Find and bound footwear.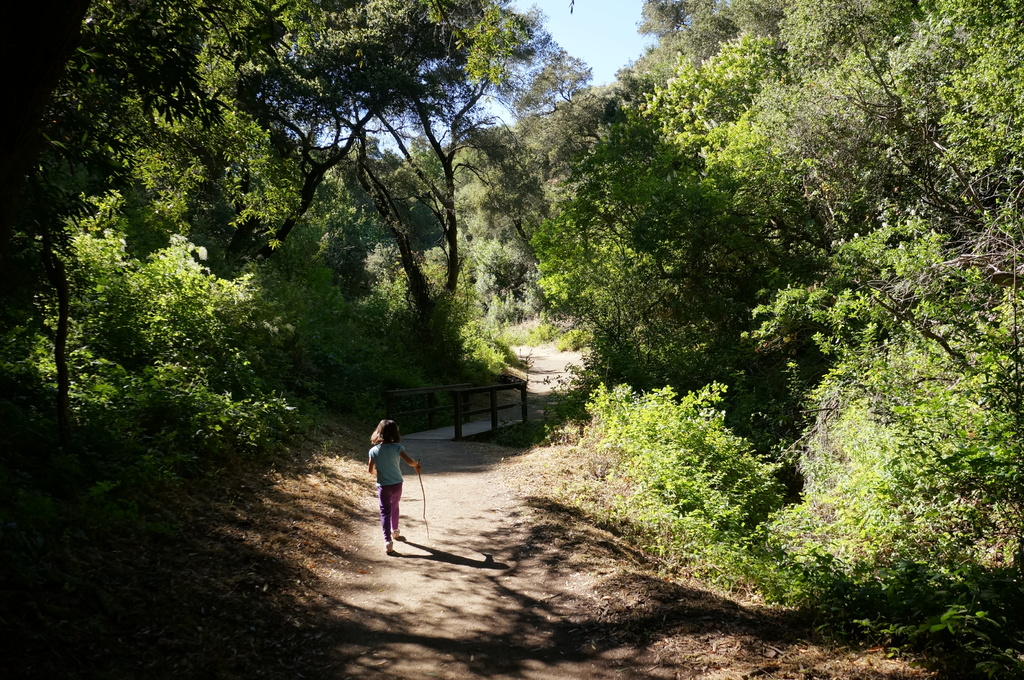
Bound: bbox=(382, 540, 397, 554).
